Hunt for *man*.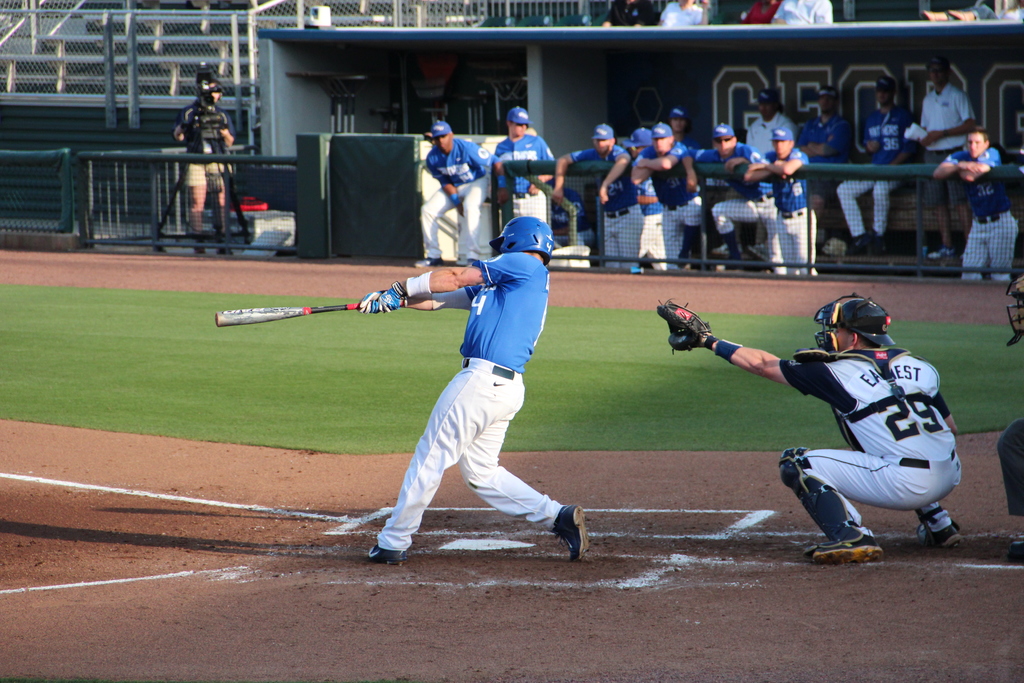
Hunted down at 602,0,653,28.
